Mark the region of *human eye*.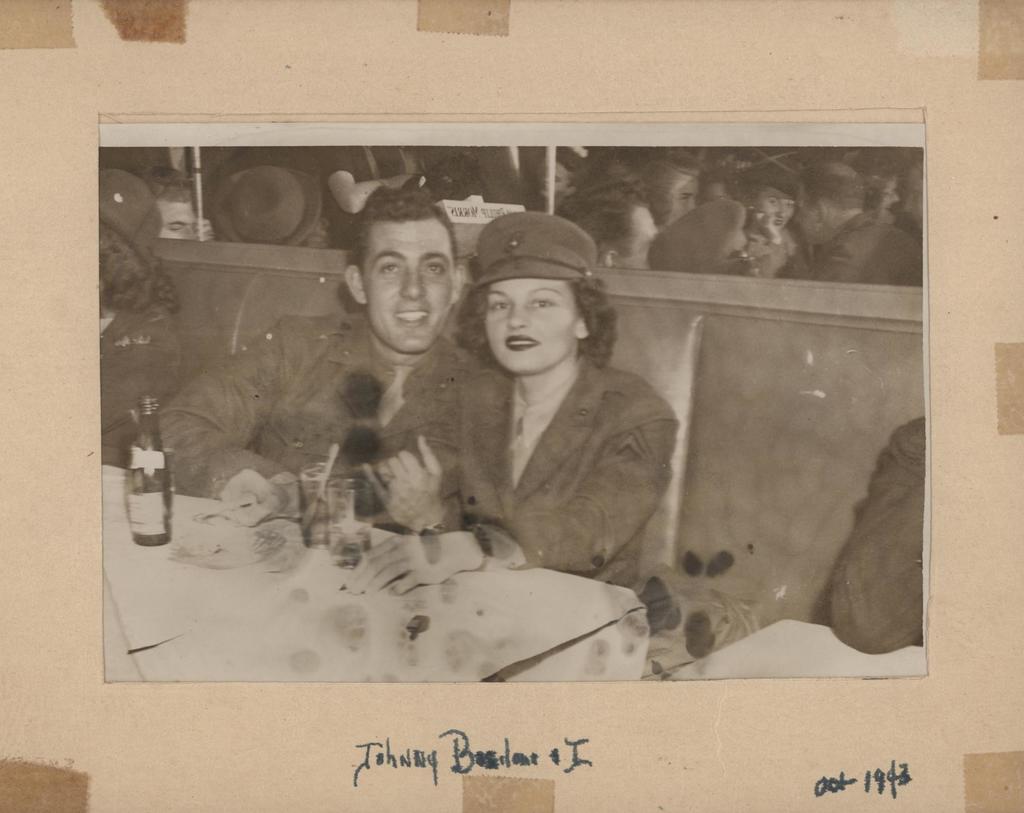
Region: {"x1": 376, "y1": 260, "x2": 401, "y2": 275}.
